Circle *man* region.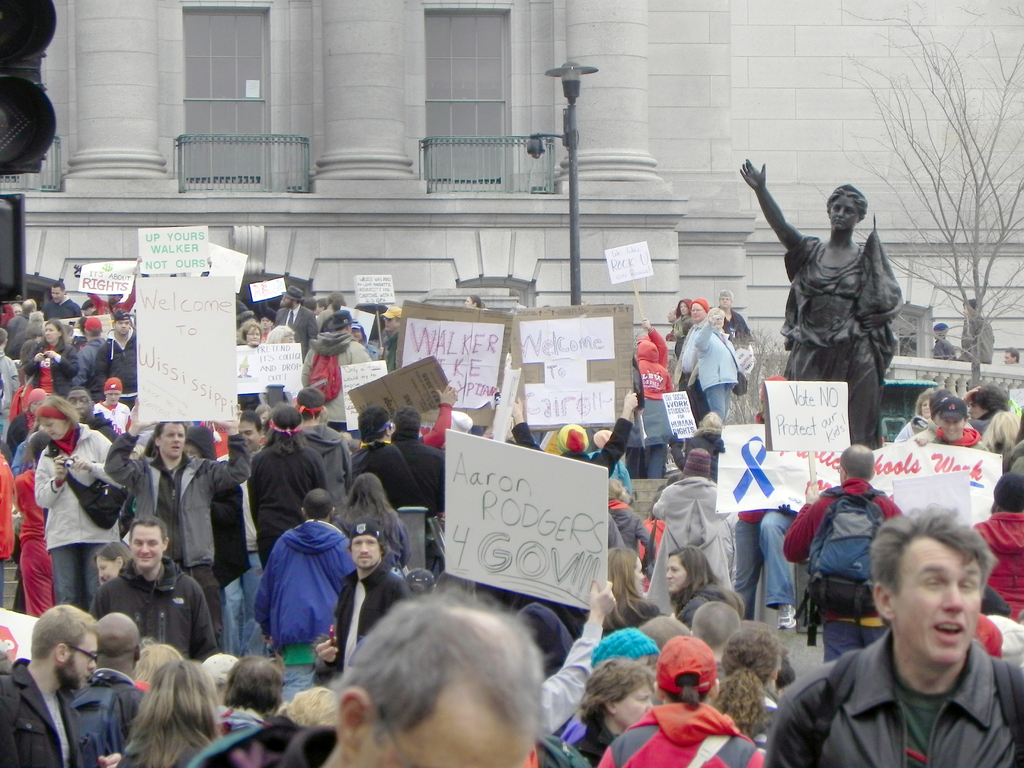
Region: locate(255, 490, 358, 673).
